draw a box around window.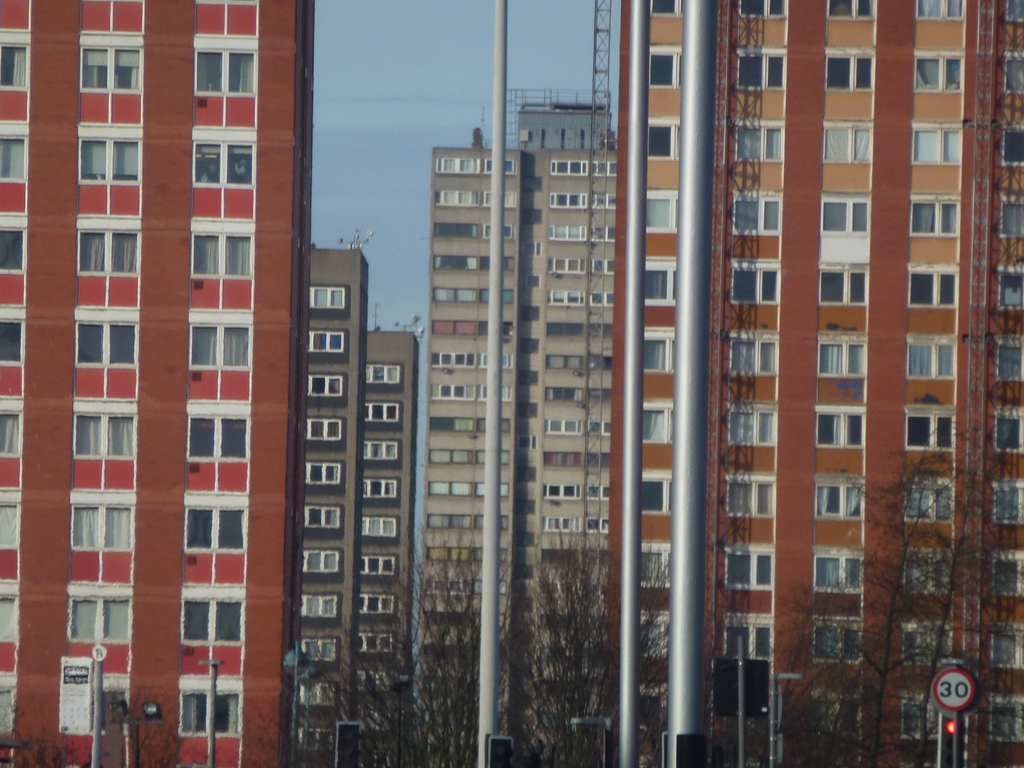
box(367, 362, 397, 388).
